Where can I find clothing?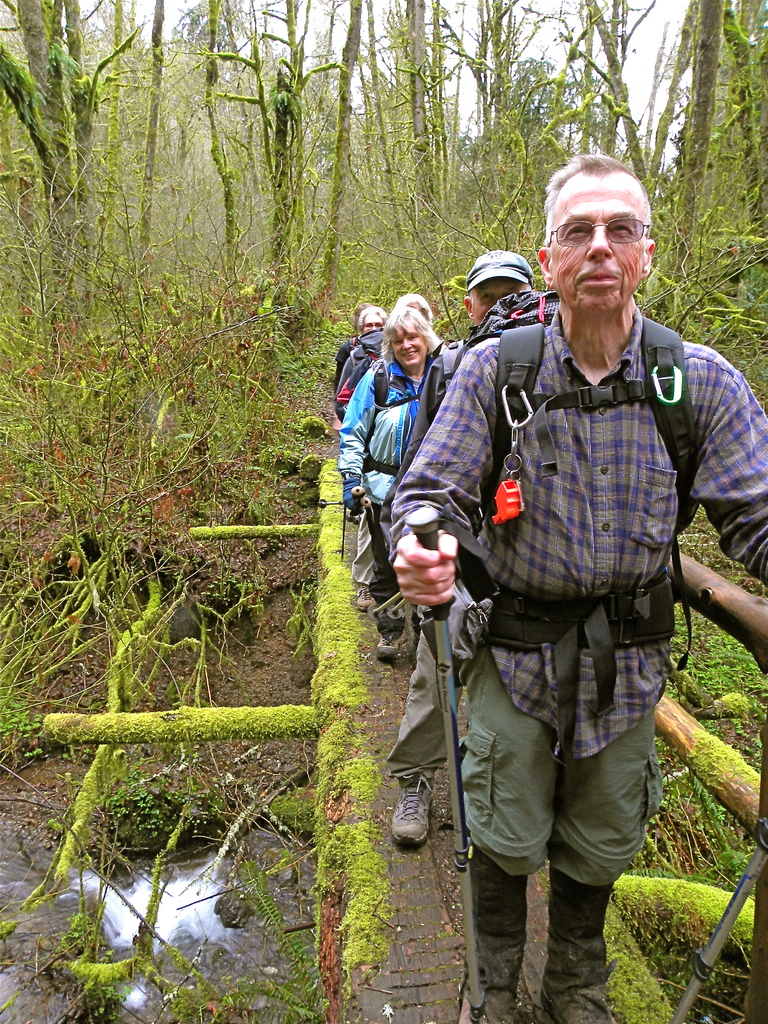
You can find it at [333,340,351,395].
